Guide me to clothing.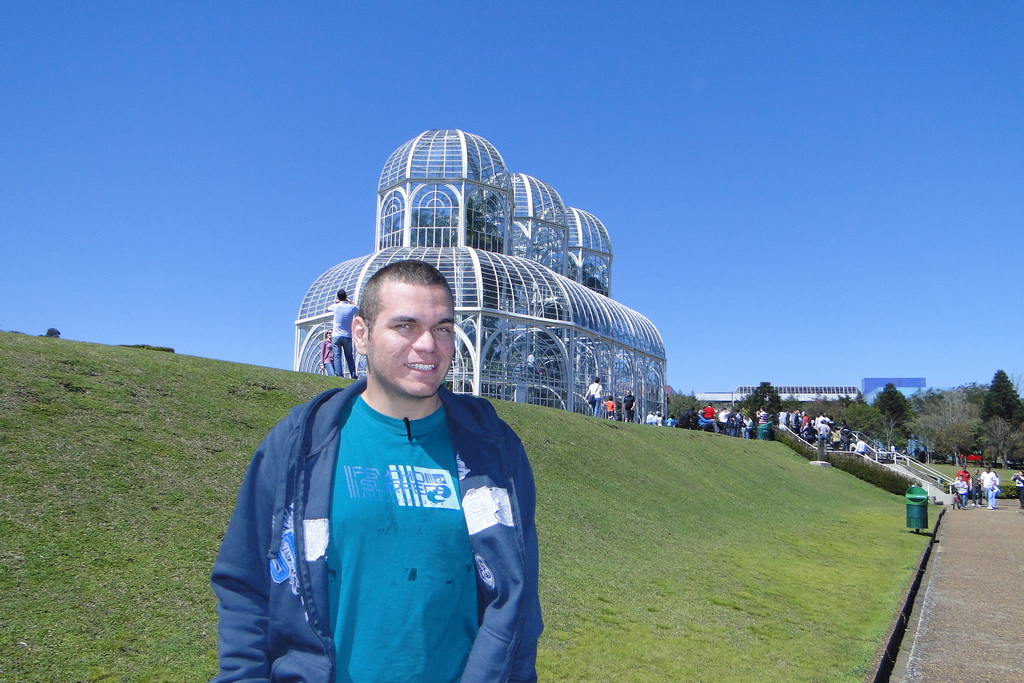
Guidance: pyautogui.locateOnScreen(959, 468, 968, 492).
